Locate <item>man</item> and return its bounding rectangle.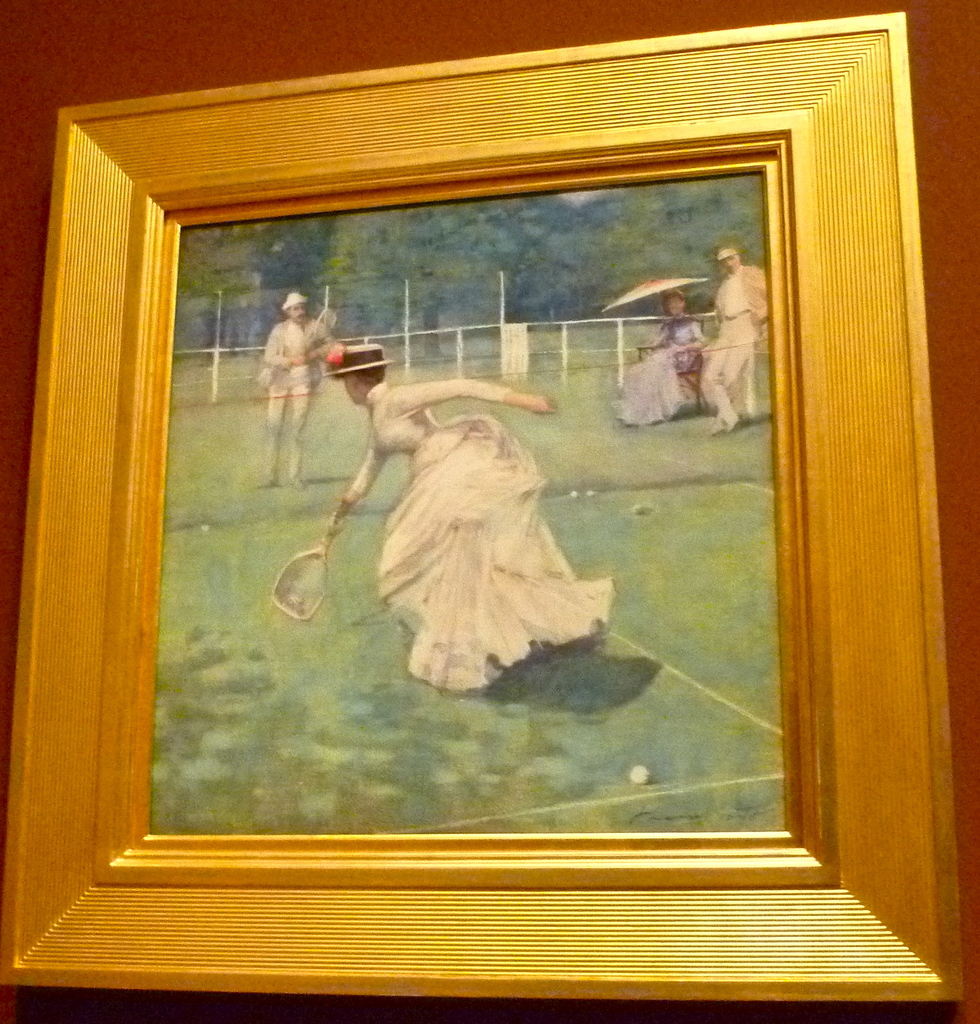
x1=703, y1=246, x2=778, y2=428.
